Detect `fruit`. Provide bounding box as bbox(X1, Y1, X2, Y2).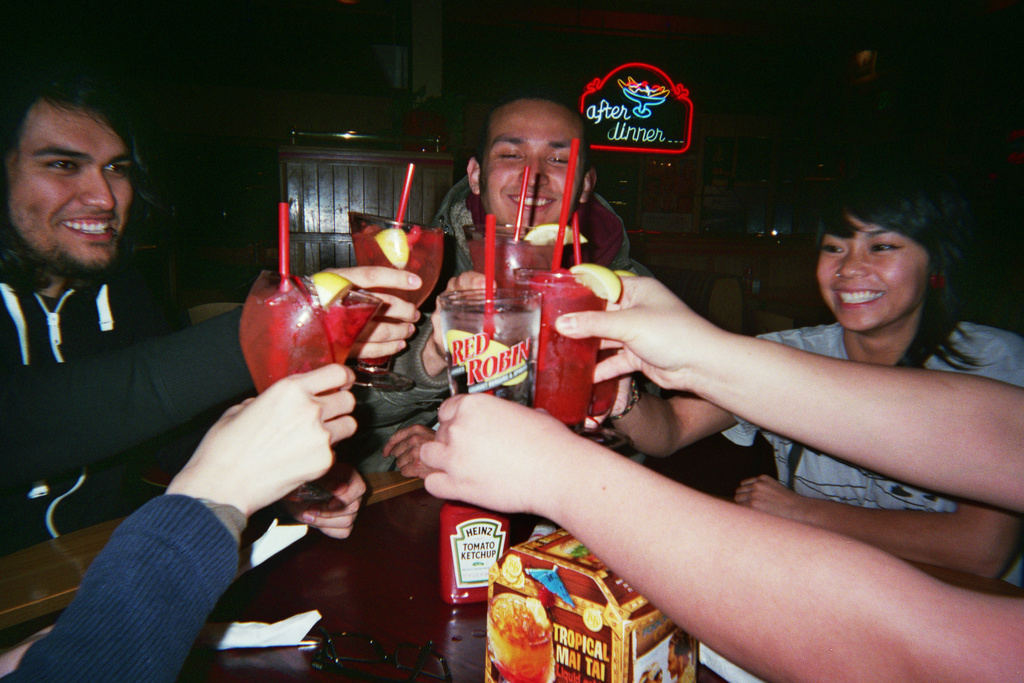
bbox(373, 229, 410, 272).
